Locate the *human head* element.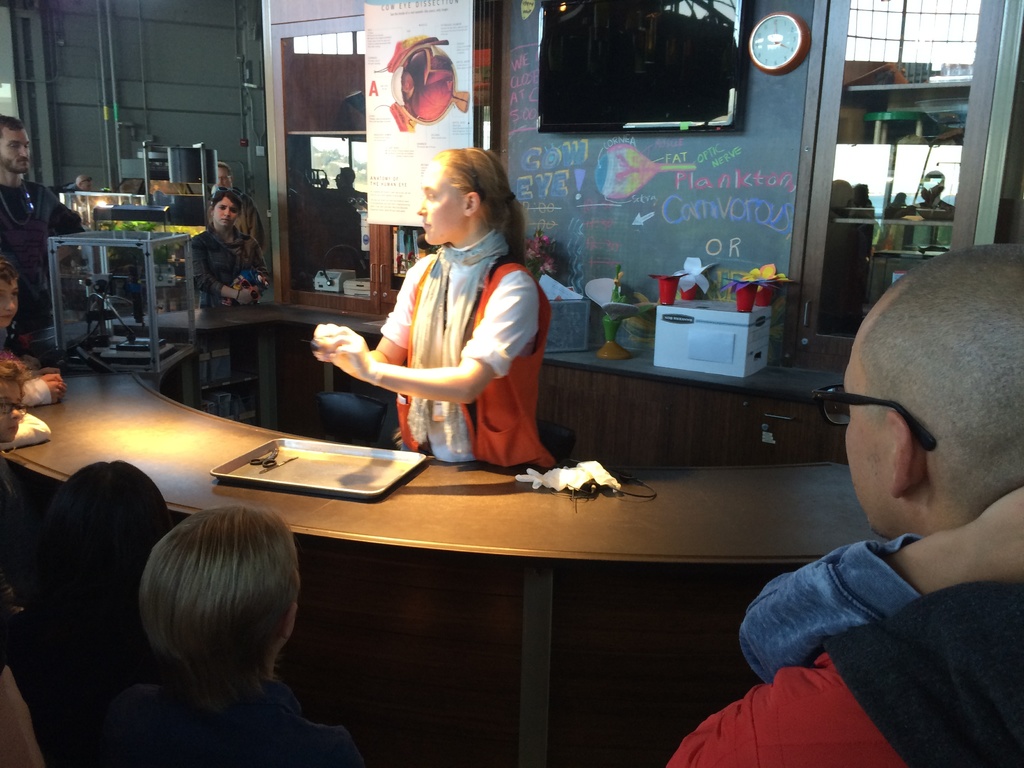
Element bbox: rect(0, 115, 31, 176).
